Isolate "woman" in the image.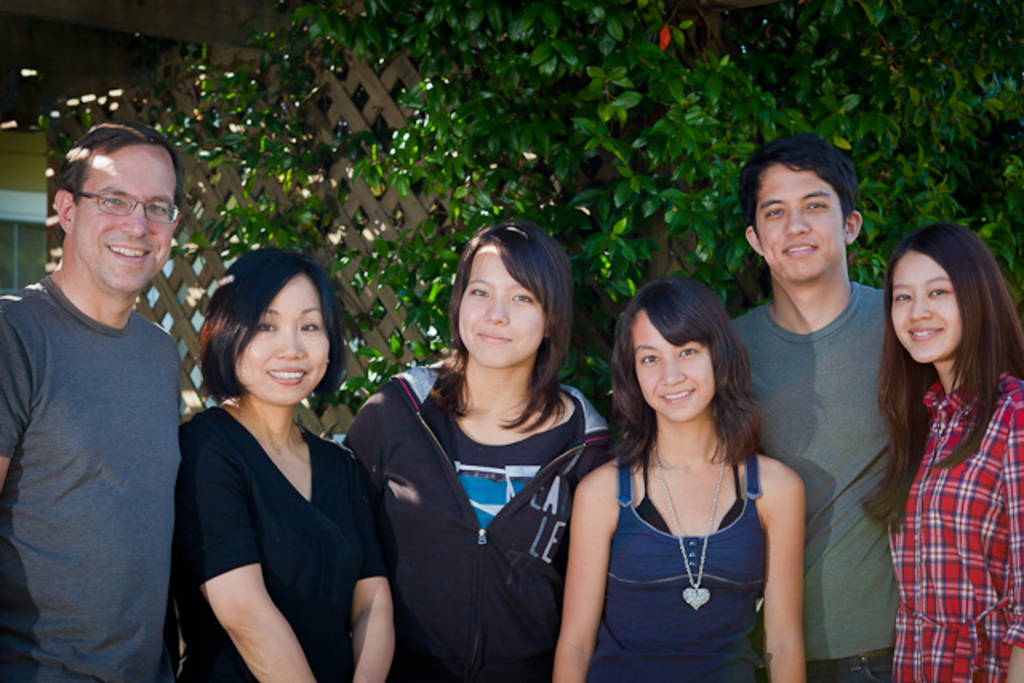
Isolated region: <region>171, 248, 403, 681</region>.
